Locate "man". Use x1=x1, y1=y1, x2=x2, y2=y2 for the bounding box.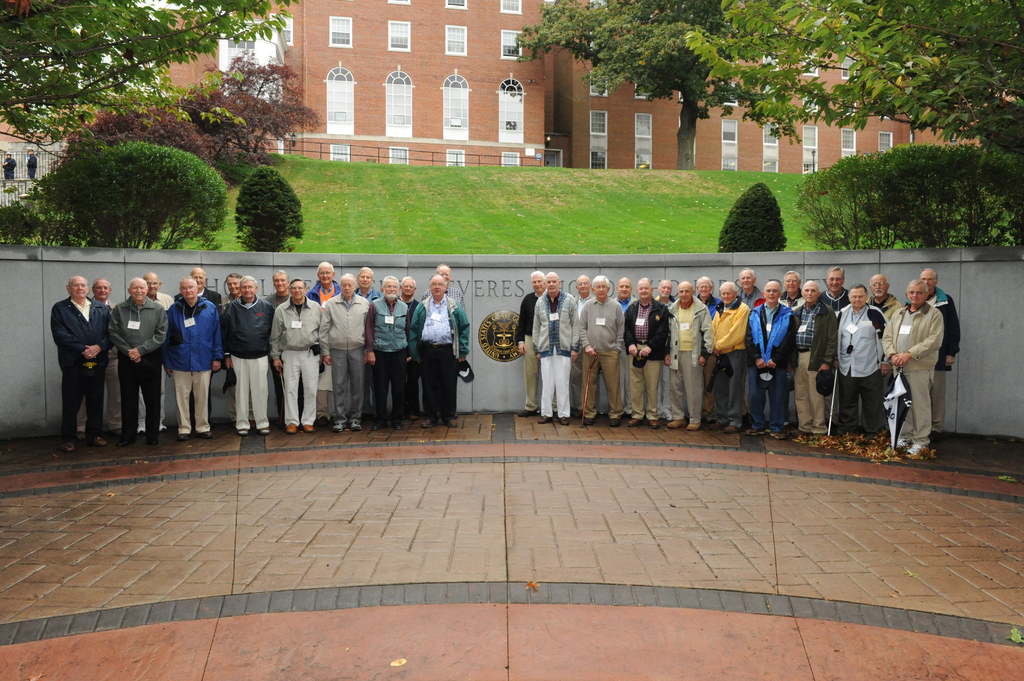
x1=514, y1=271, x2=559, y2=417.
